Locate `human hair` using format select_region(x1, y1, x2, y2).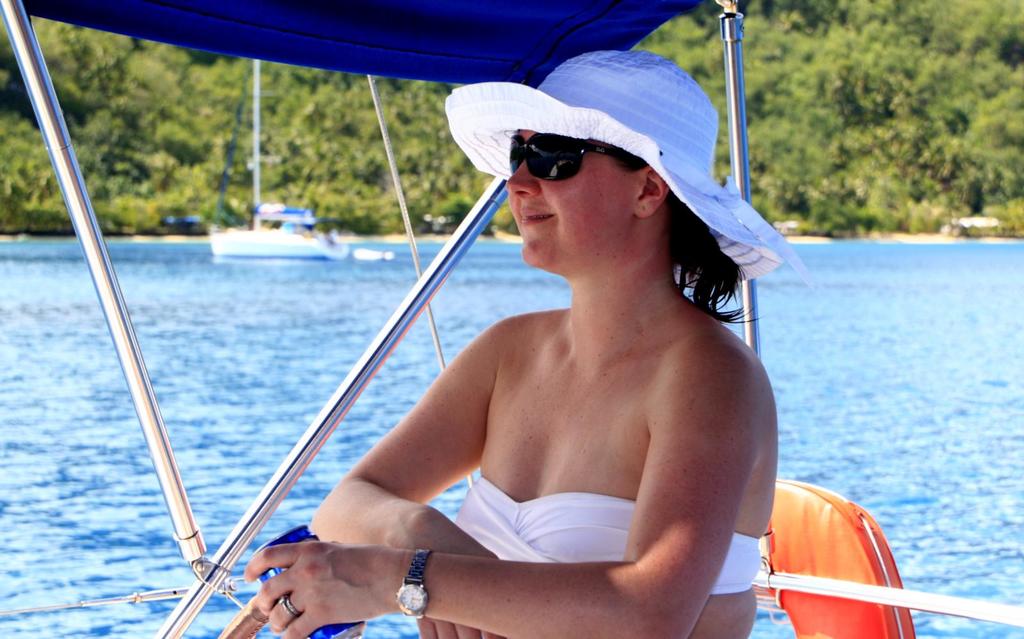
select_region(606, 145, 760, 324).
